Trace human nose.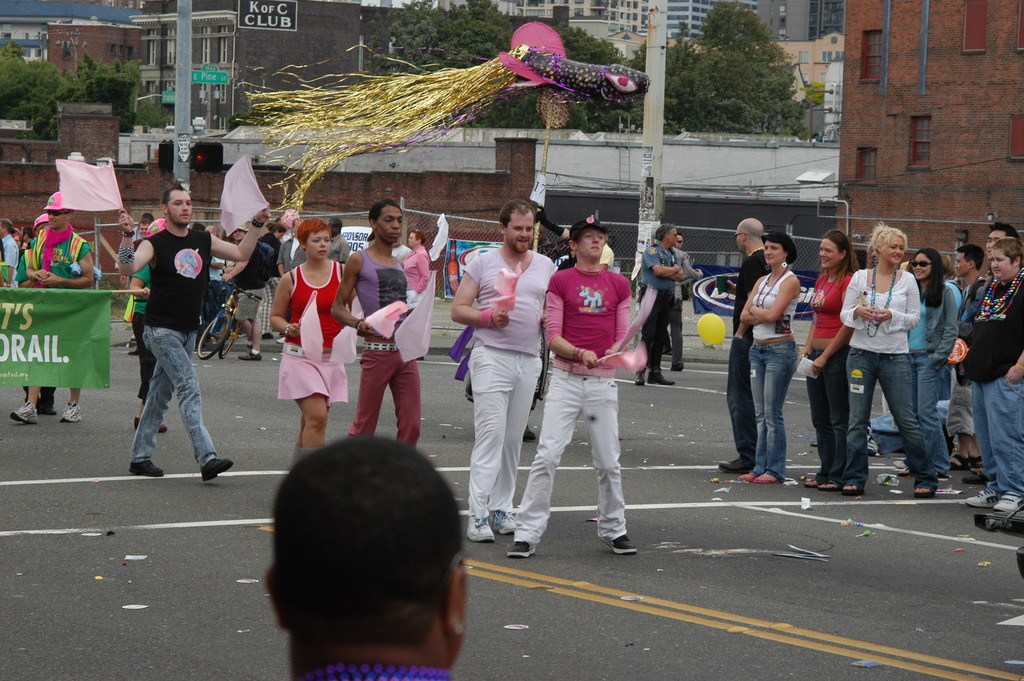
Traced to <box>522,228,531,239</box>.
